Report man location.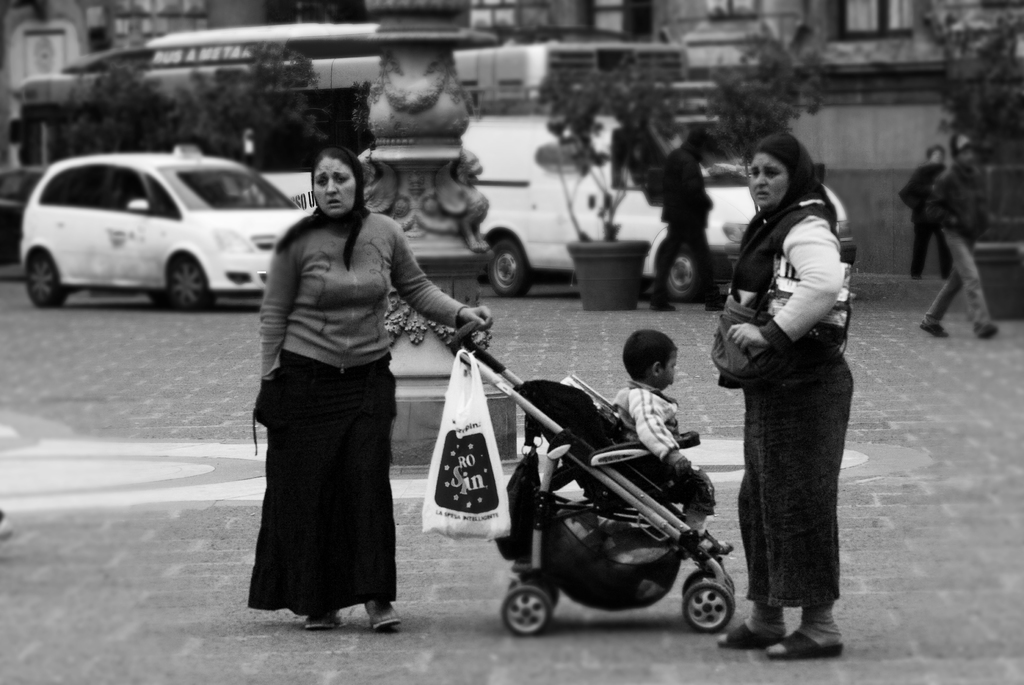
Report: region(924, 131, 995, 340).
